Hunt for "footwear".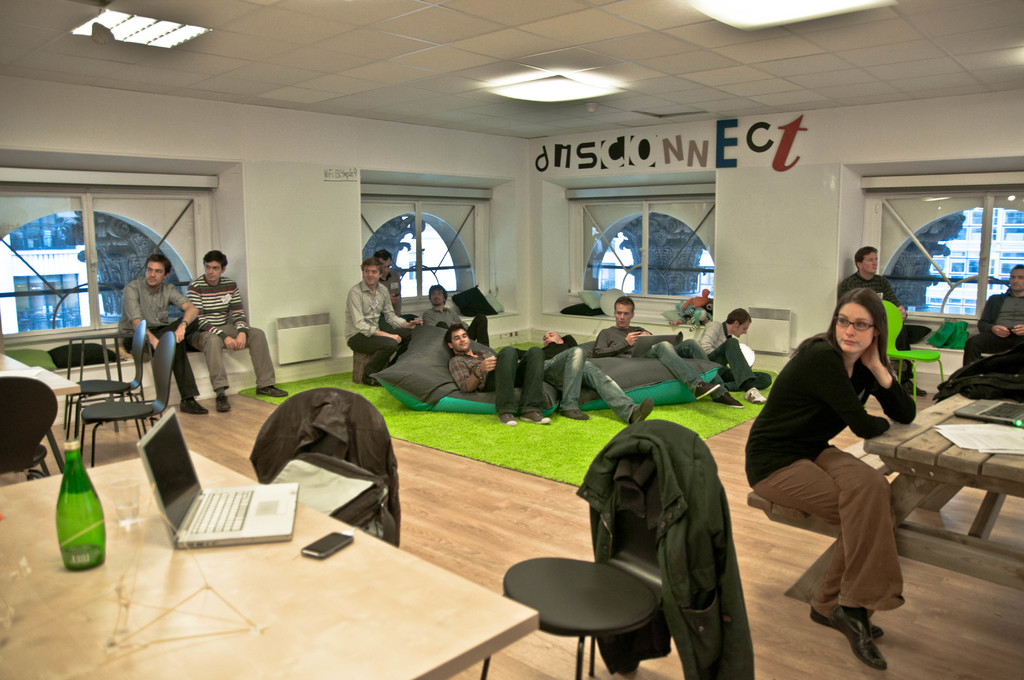
Hunted down at <region>522, 409, 552, 423</region>.
